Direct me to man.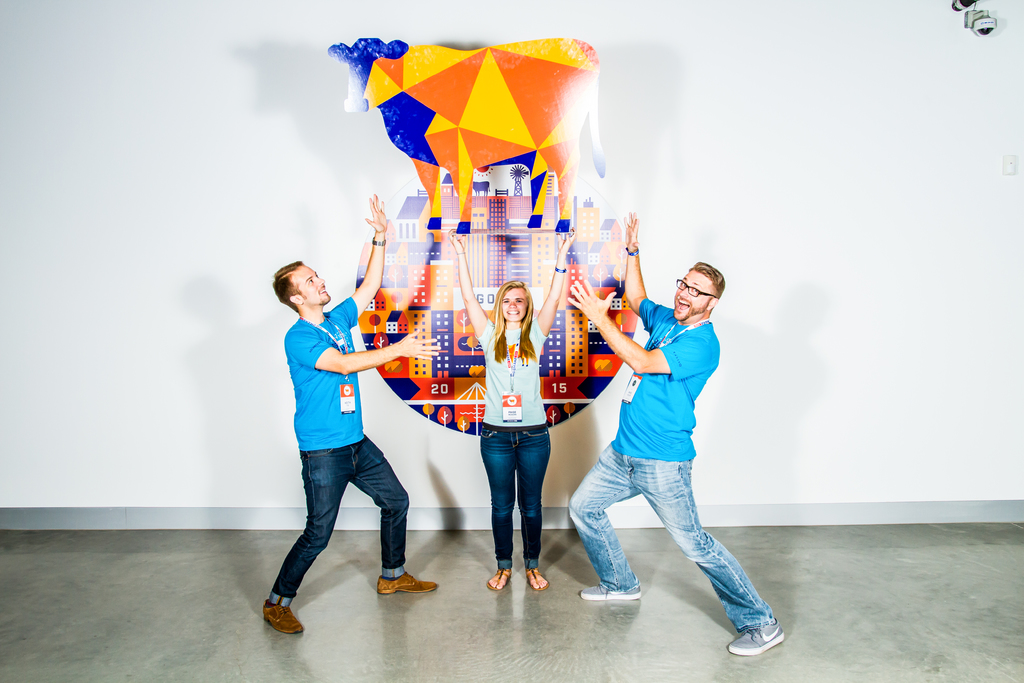
Direction: x1=557 y1=241 x2=774 y2=655.
